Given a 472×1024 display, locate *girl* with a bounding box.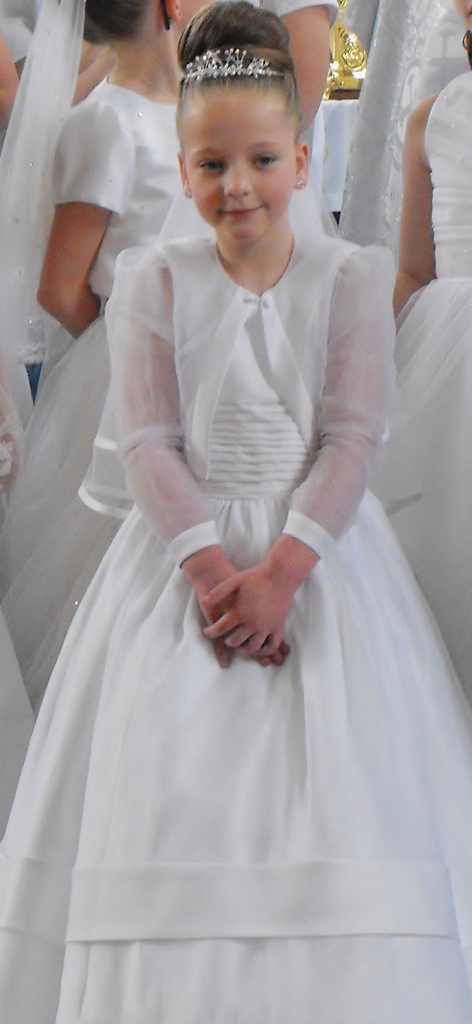
Located: crop(374, 4, 471, 678).
